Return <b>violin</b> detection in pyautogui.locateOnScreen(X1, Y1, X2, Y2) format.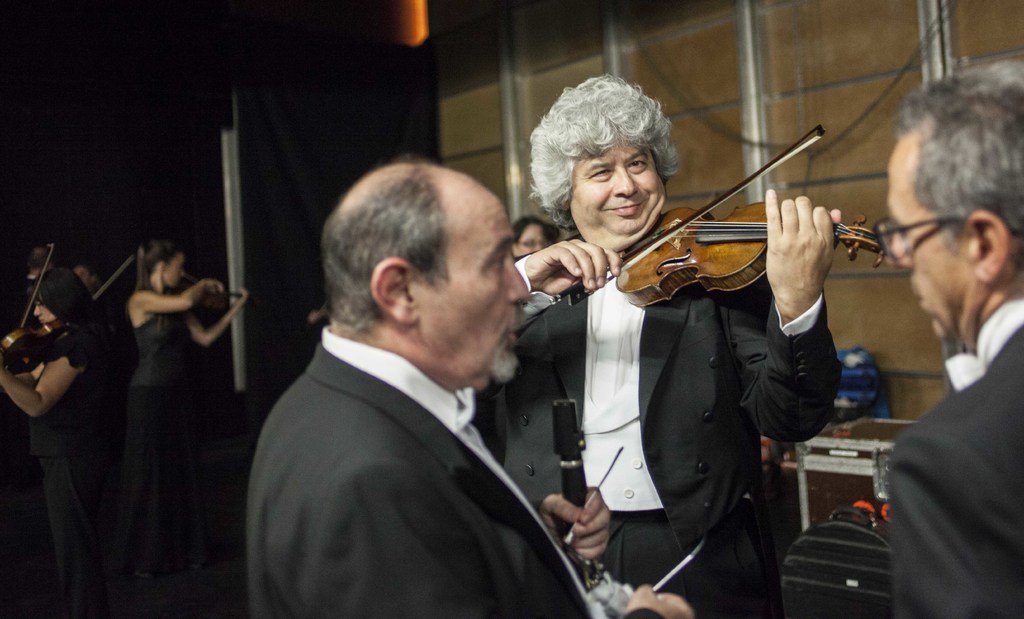
pyautogui.locateOnScreen(0, 244, 102, 378).
